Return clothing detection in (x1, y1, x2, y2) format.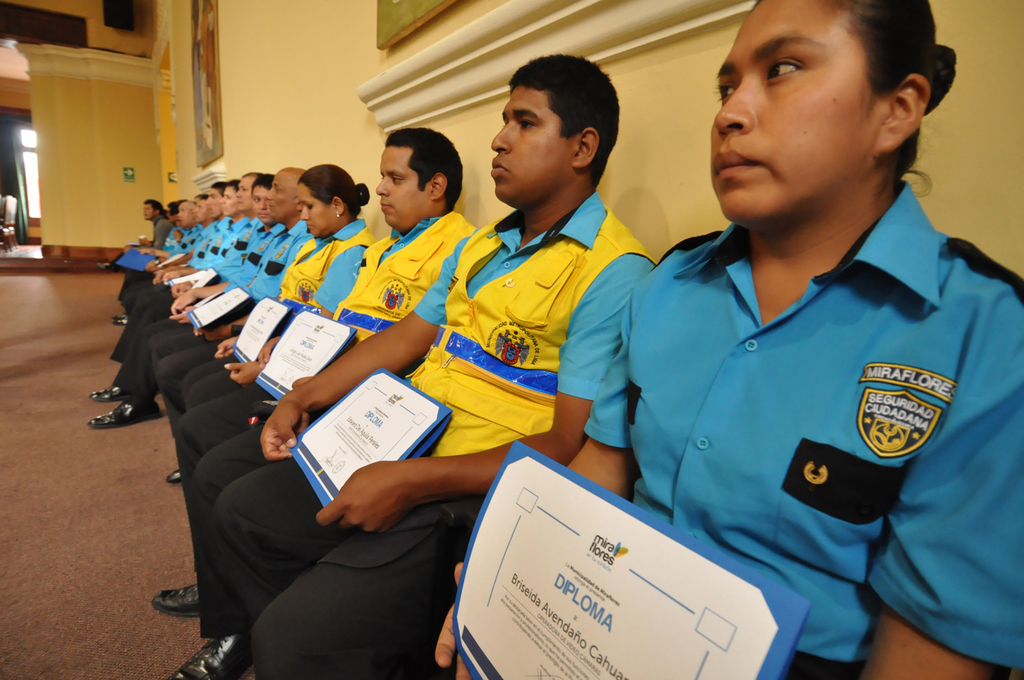
(119, 208, 172, 283).
